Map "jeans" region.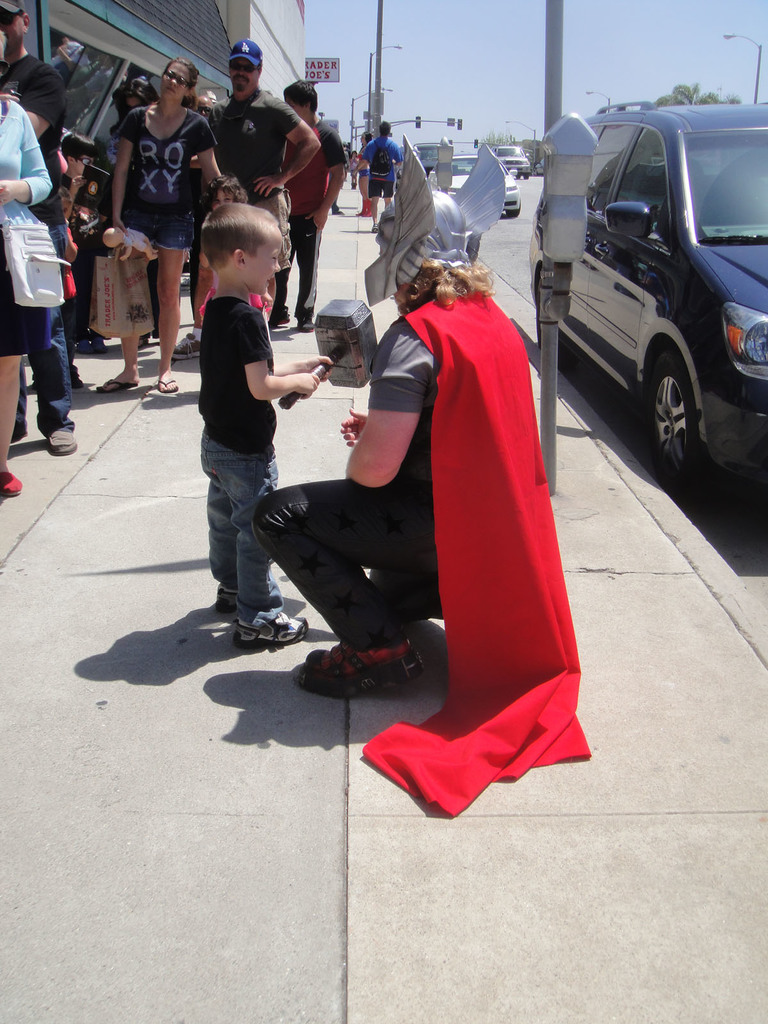
Mapped to 18, 225, 76, 430.
